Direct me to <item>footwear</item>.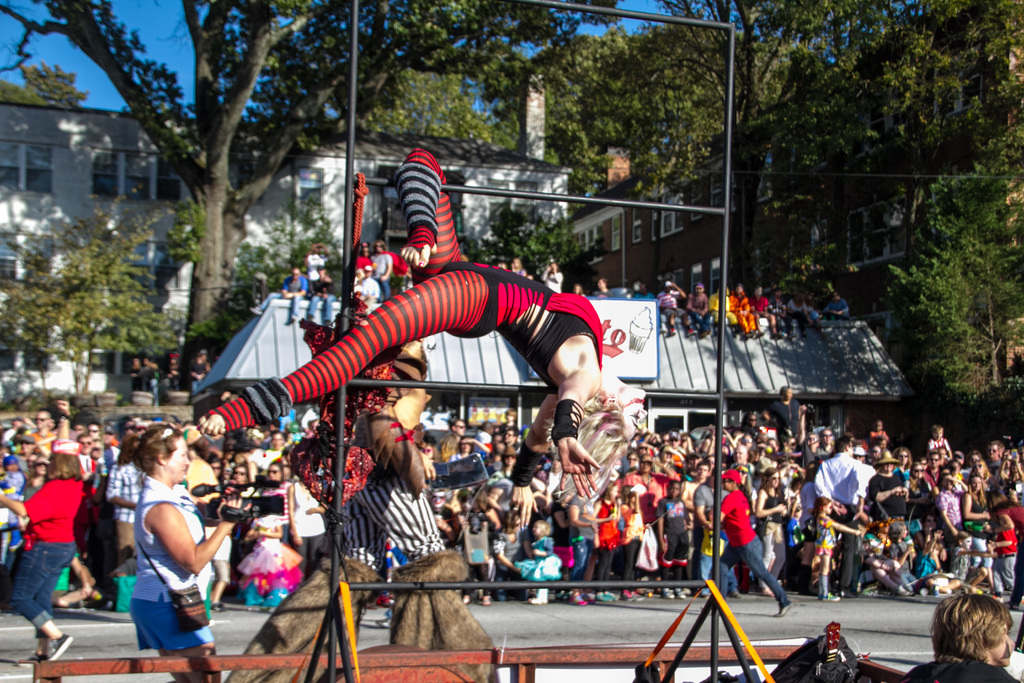
Direction: (left=583, top=587, right=612, bottom=604).
